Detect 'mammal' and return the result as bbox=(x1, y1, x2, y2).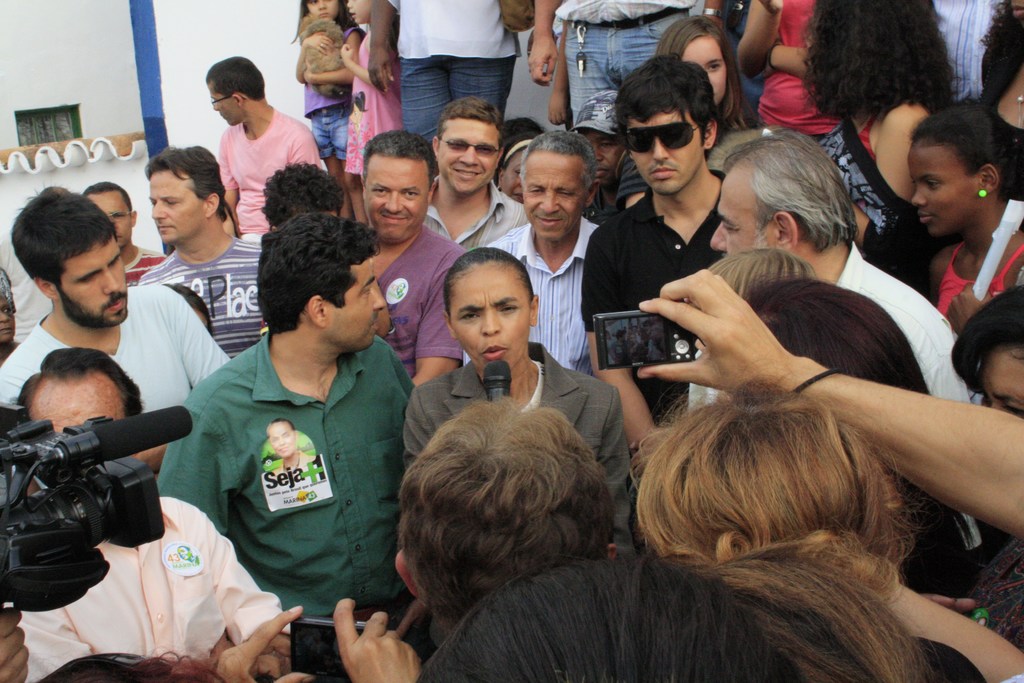
bbox=(151, 210, 420, 649).
